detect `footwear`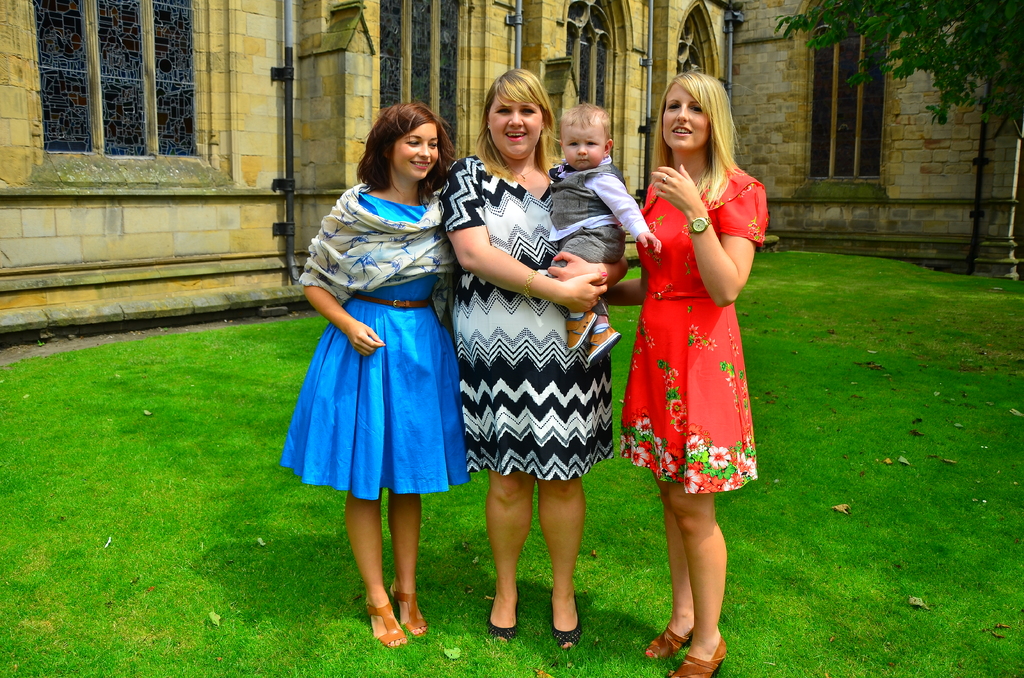
[486,581,516,650]
